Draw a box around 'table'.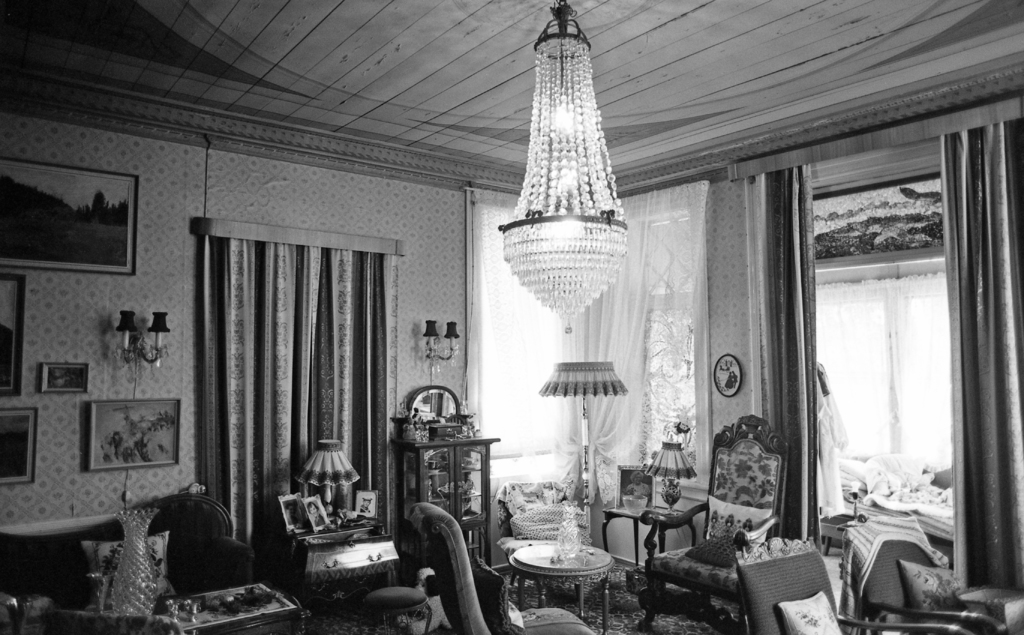
box=[157, 563, 309, 629].
